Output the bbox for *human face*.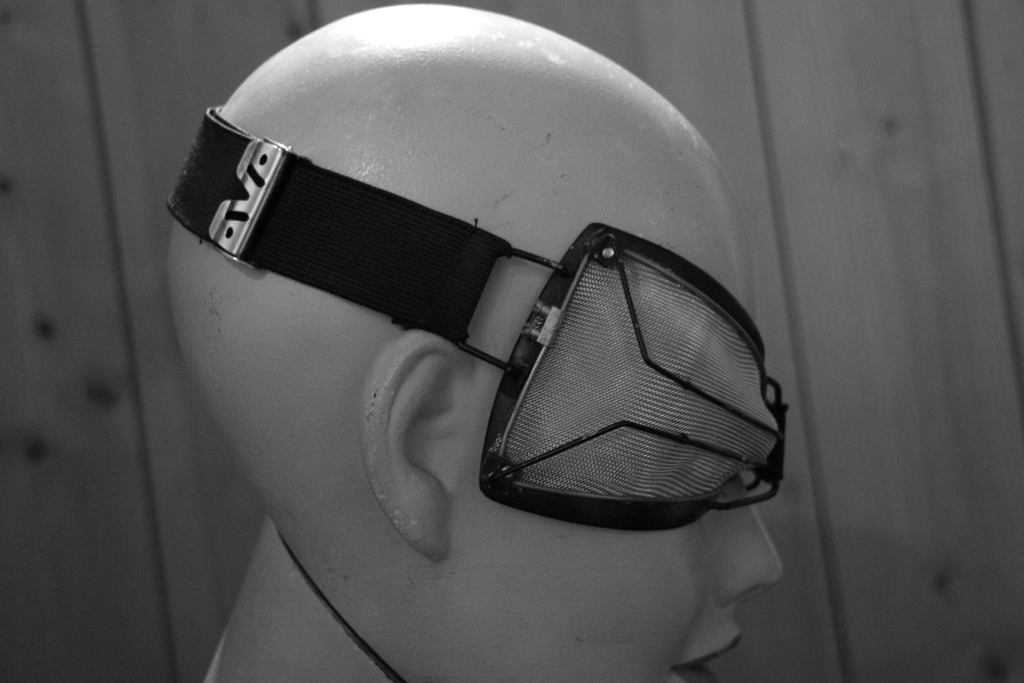
448/279/785/682.
